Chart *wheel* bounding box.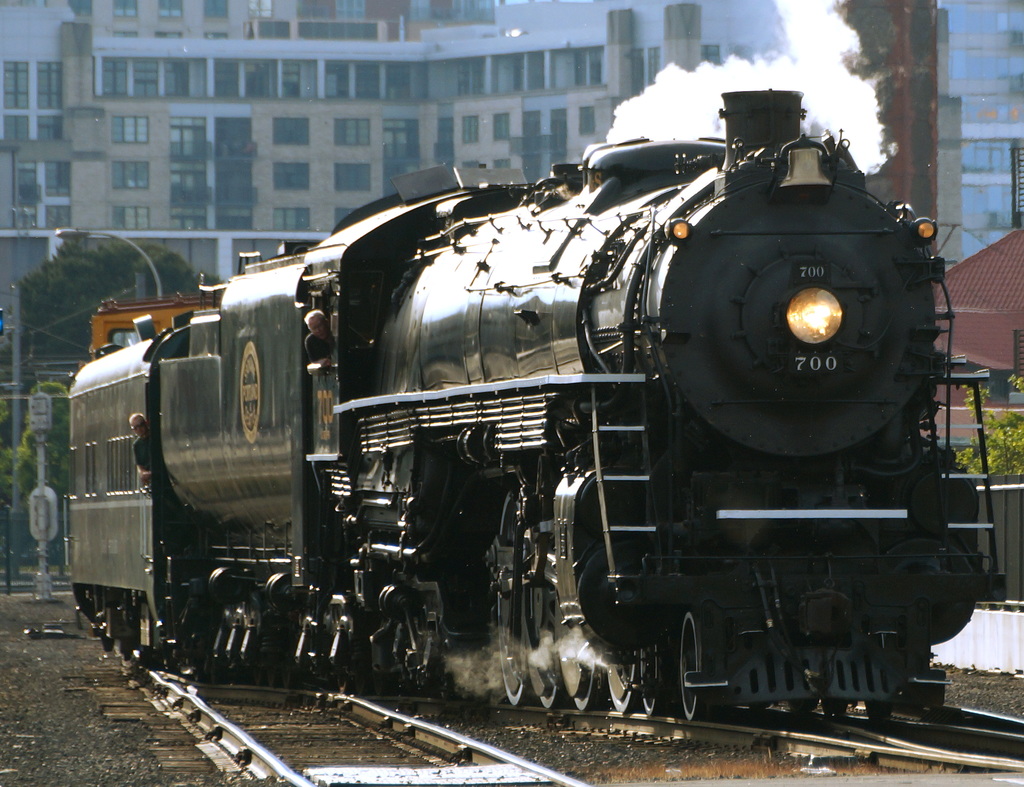
Charted: crop(336, 681, 352, 696).
